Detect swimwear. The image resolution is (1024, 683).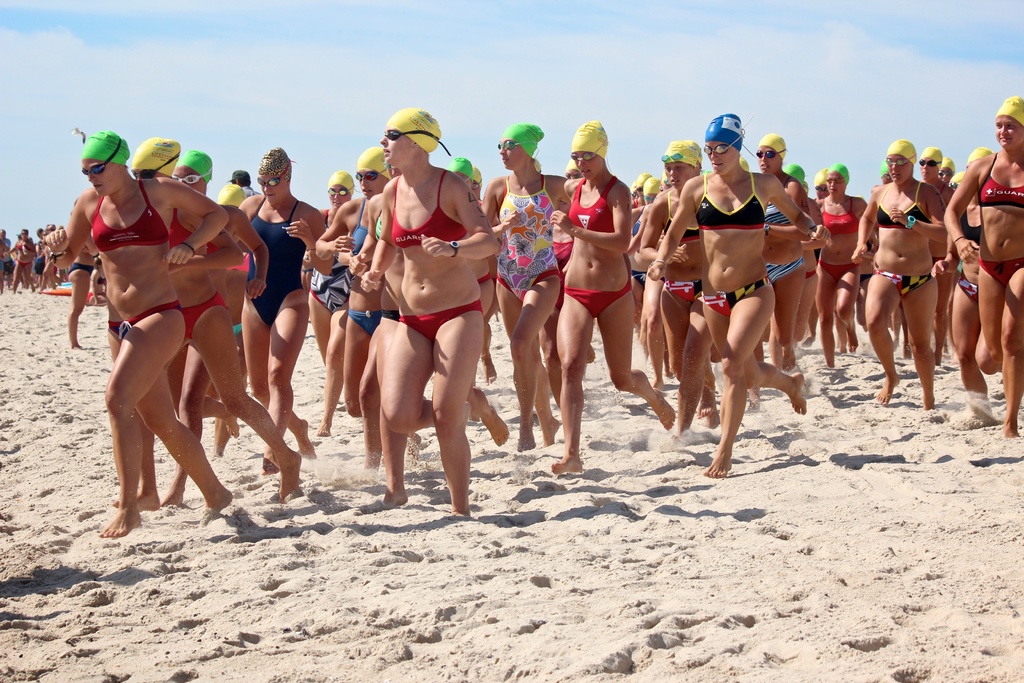
x1=170 y1=206 x2=208 y2=249.
